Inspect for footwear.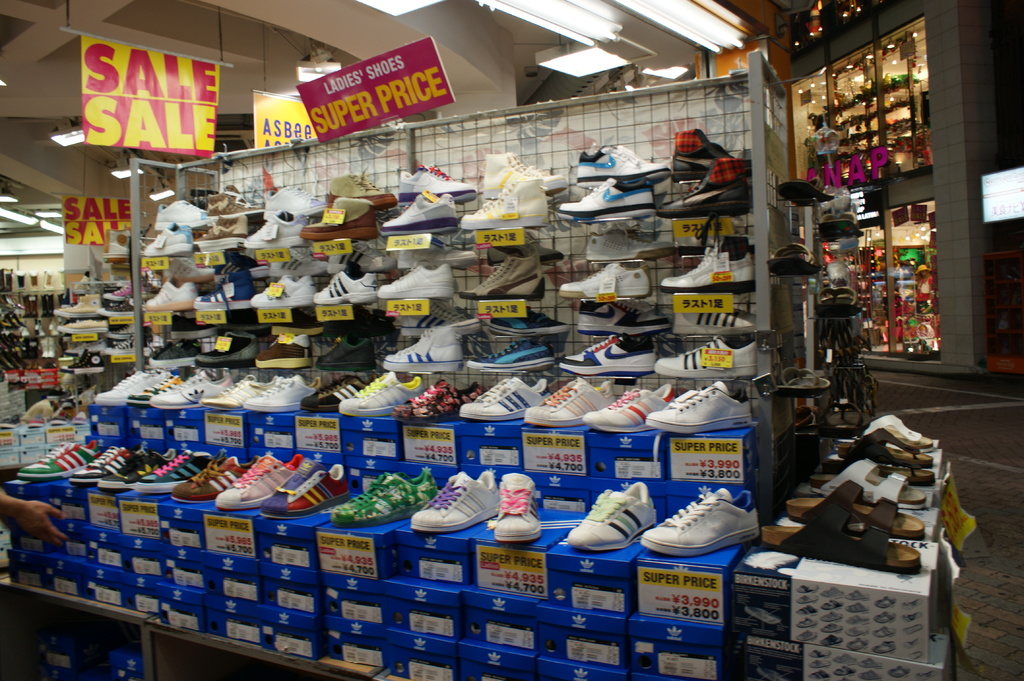
Inspection: pyautogui.locateOnScreen(630, 486, 748, 562).
